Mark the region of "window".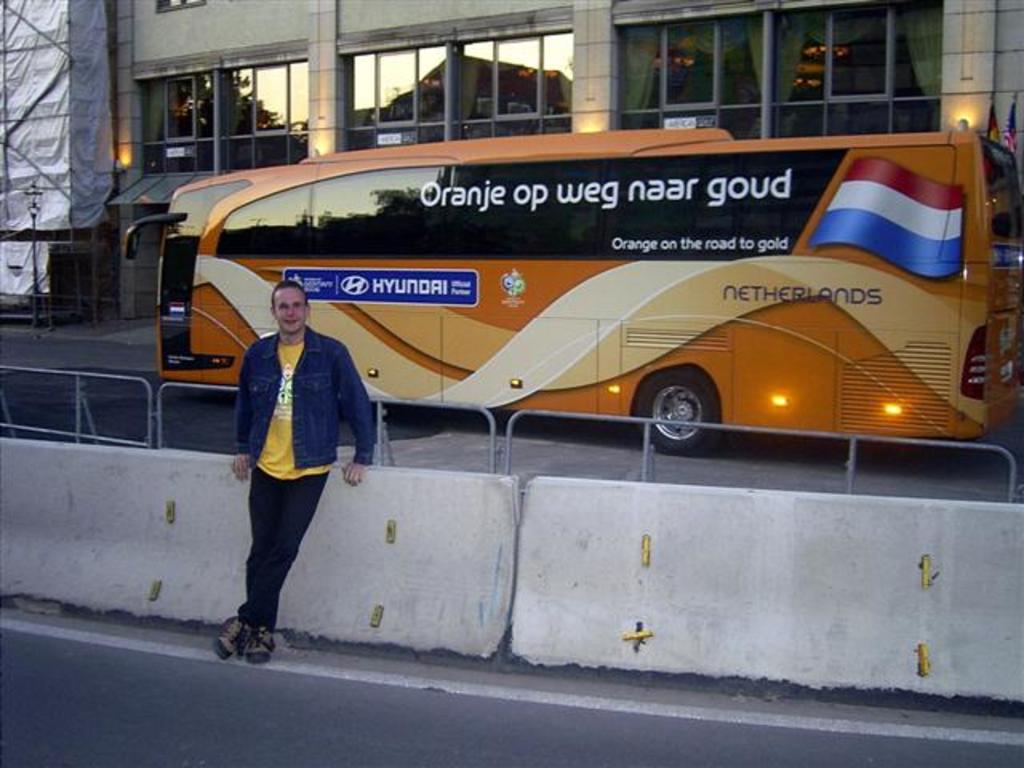
Region: [left=138, top=59, right=306, bottom=178].
